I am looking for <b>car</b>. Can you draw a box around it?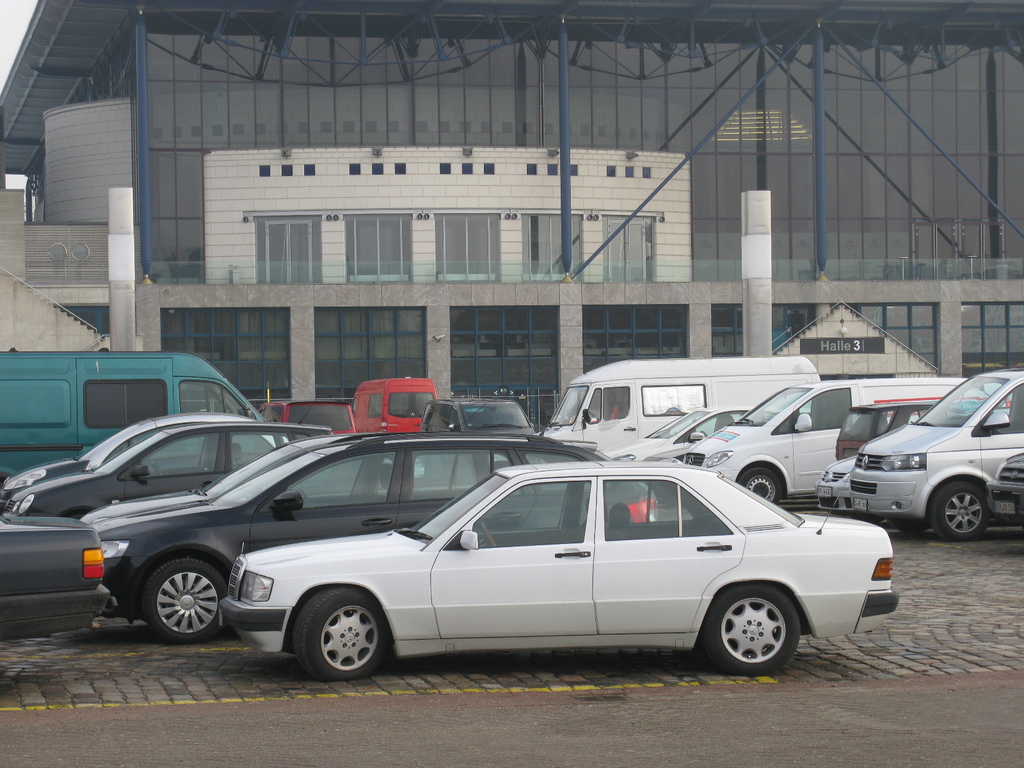
Sure, the bounding box is 67:429:652:636.
